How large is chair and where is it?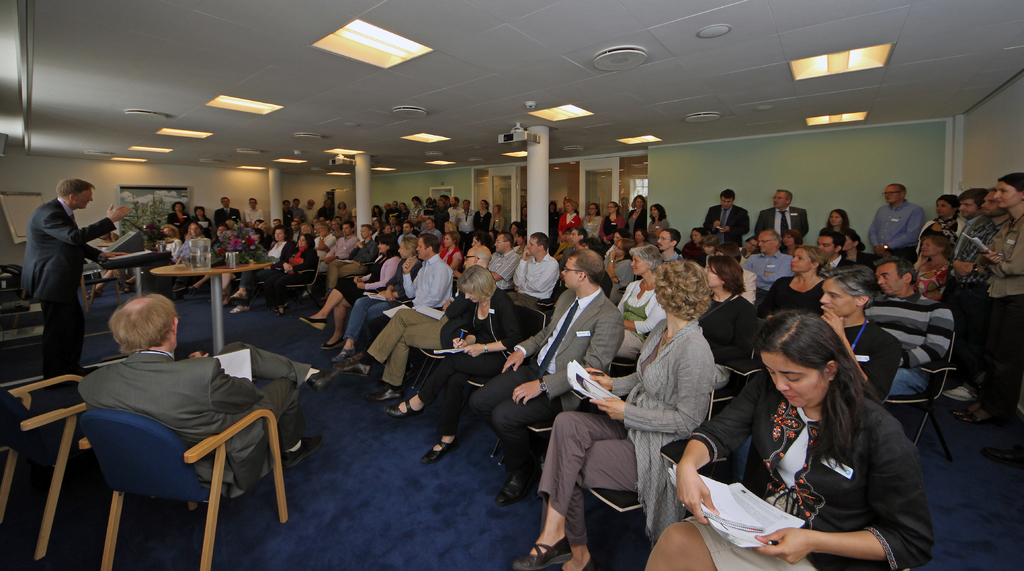
Bounding box: Rect(579, 374, 712, 570).
